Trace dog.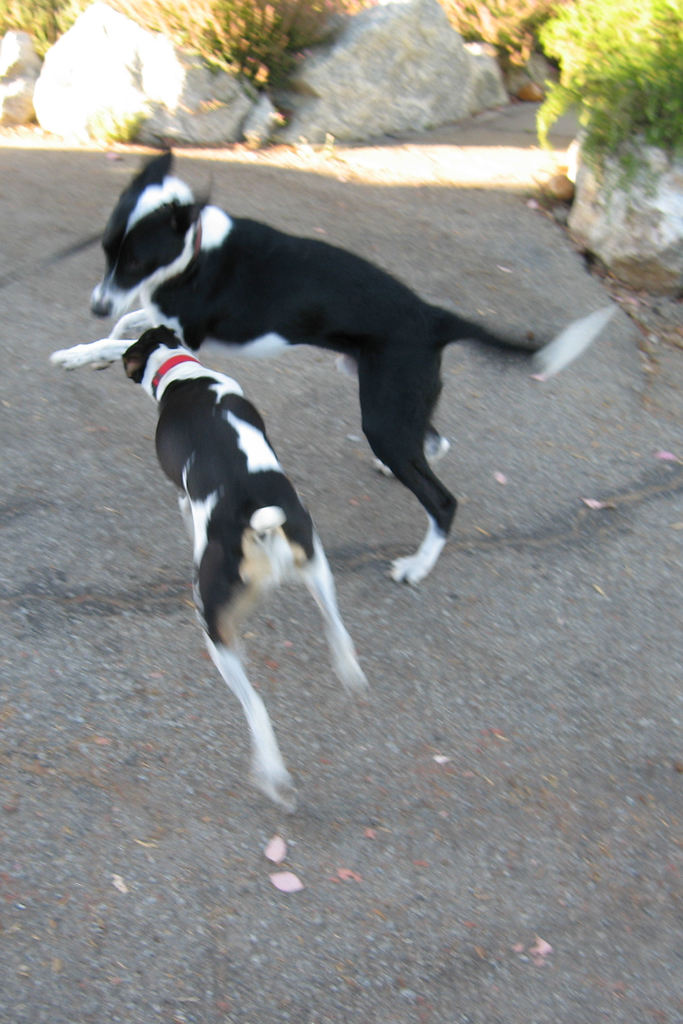
Traced to <box>120,324,381,816</box>.
